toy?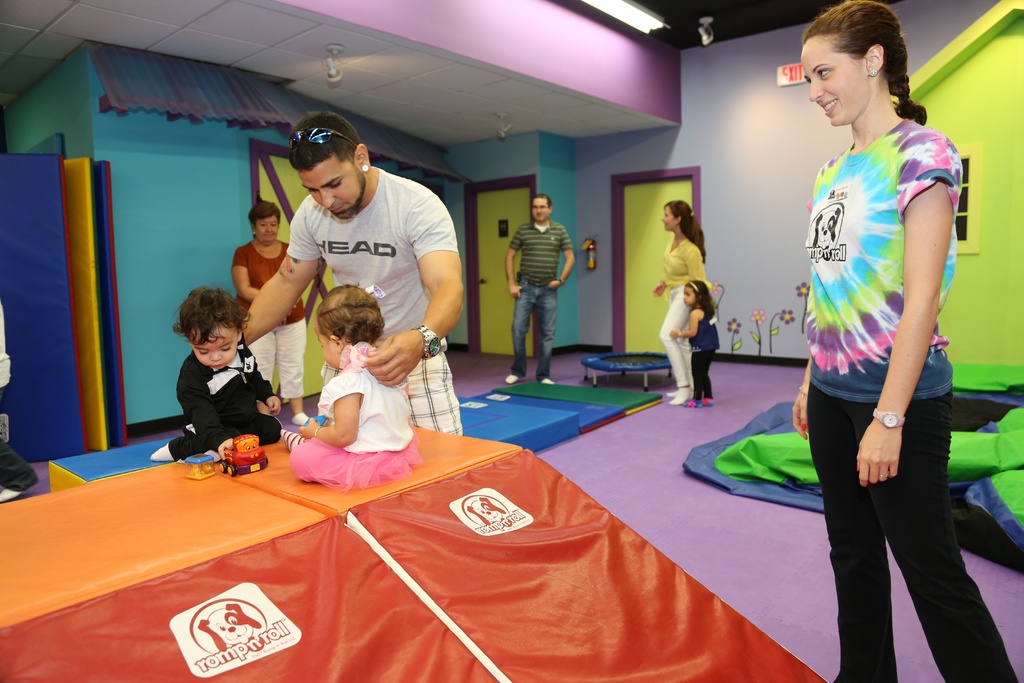
<box>684,404,1023,572</box>
